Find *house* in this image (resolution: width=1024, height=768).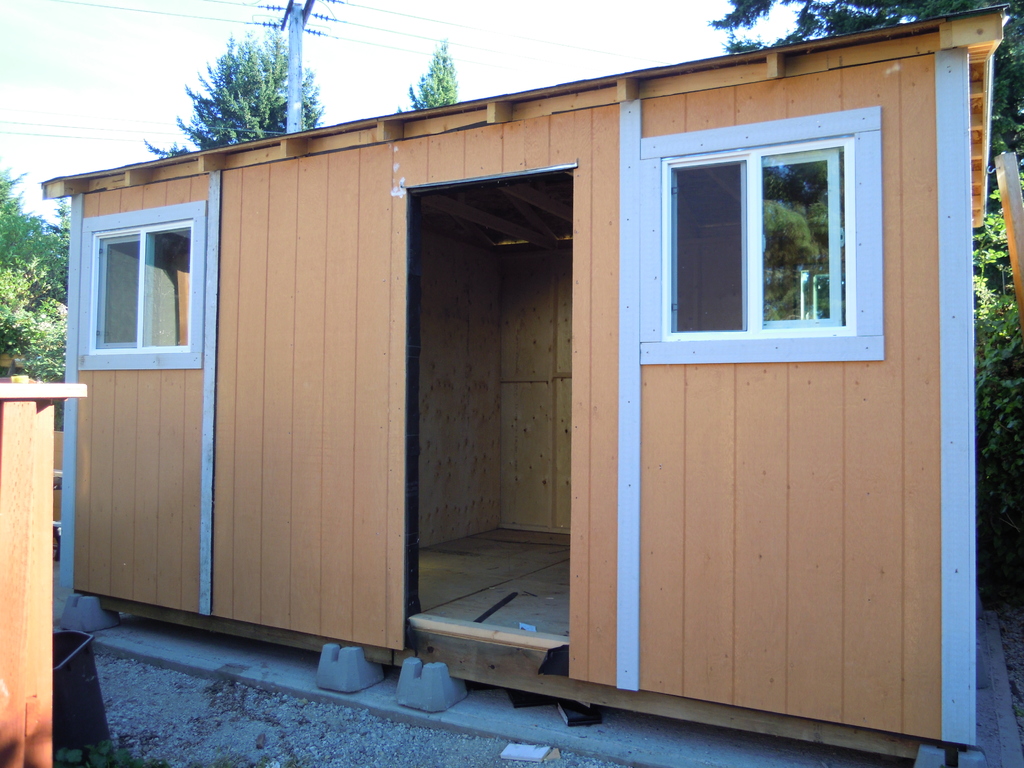
{"x1": 30, "y1": 41, "x2": 1011, "y2": 697}.
